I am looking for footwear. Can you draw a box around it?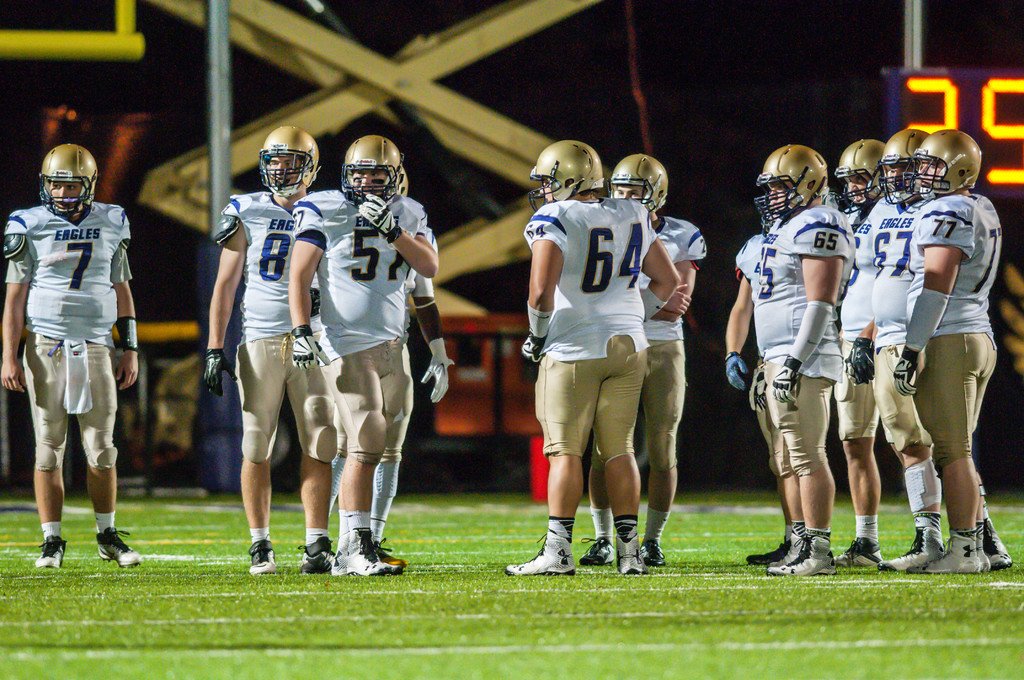
Sure, the bounding box is BBox(639, 537, 666, 567).
